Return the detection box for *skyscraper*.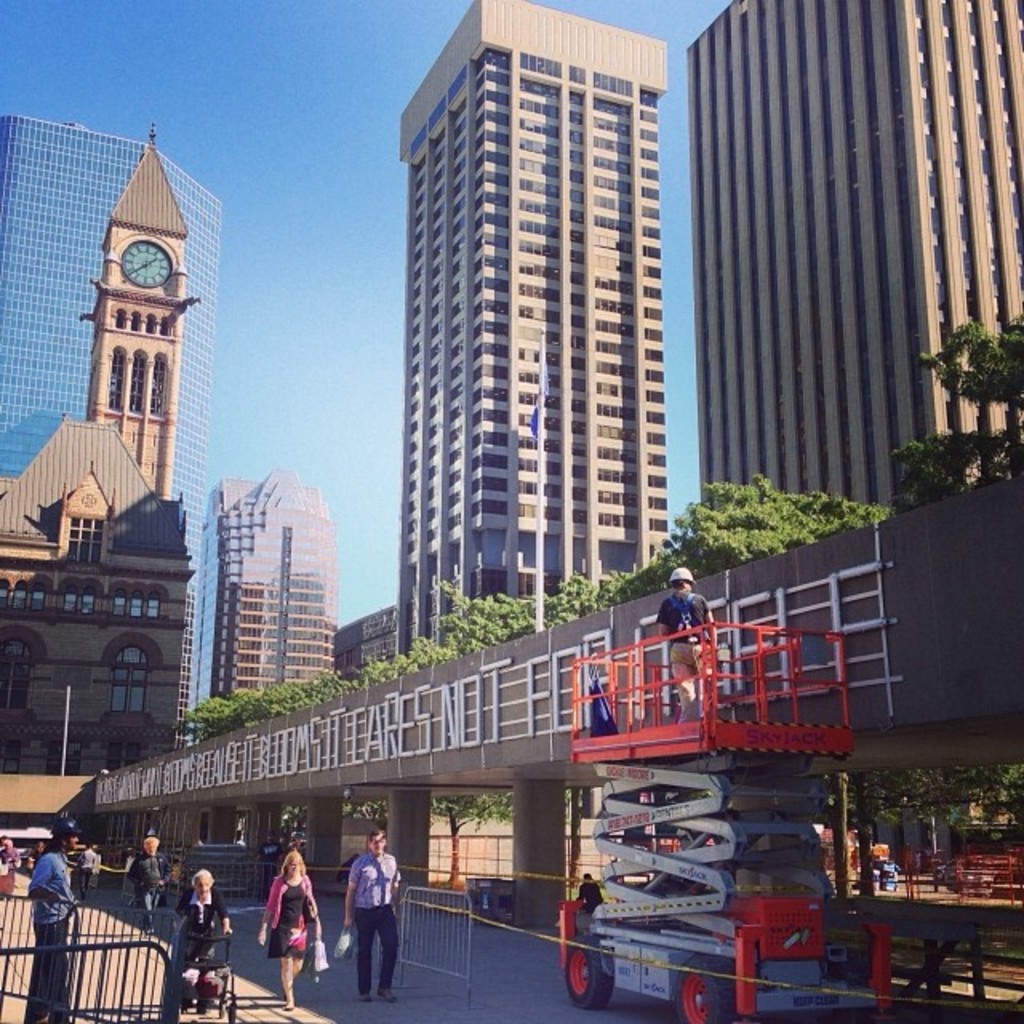
pyautogui.locateOnScreen(678, 0, 1022, 555).
